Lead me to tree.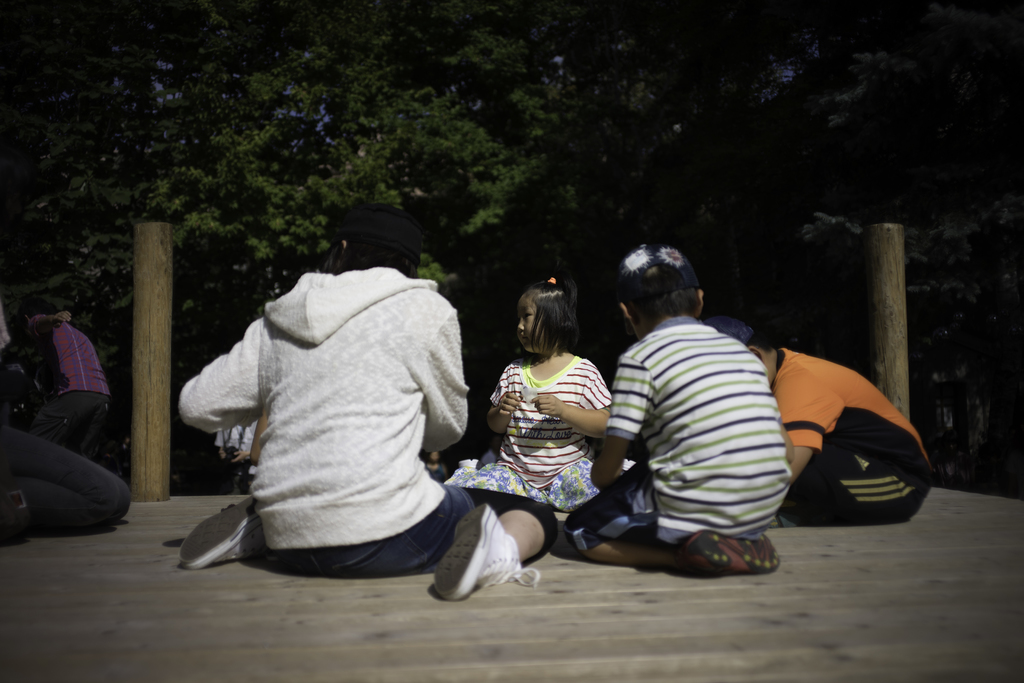
Lead to [0,0,678,295].
